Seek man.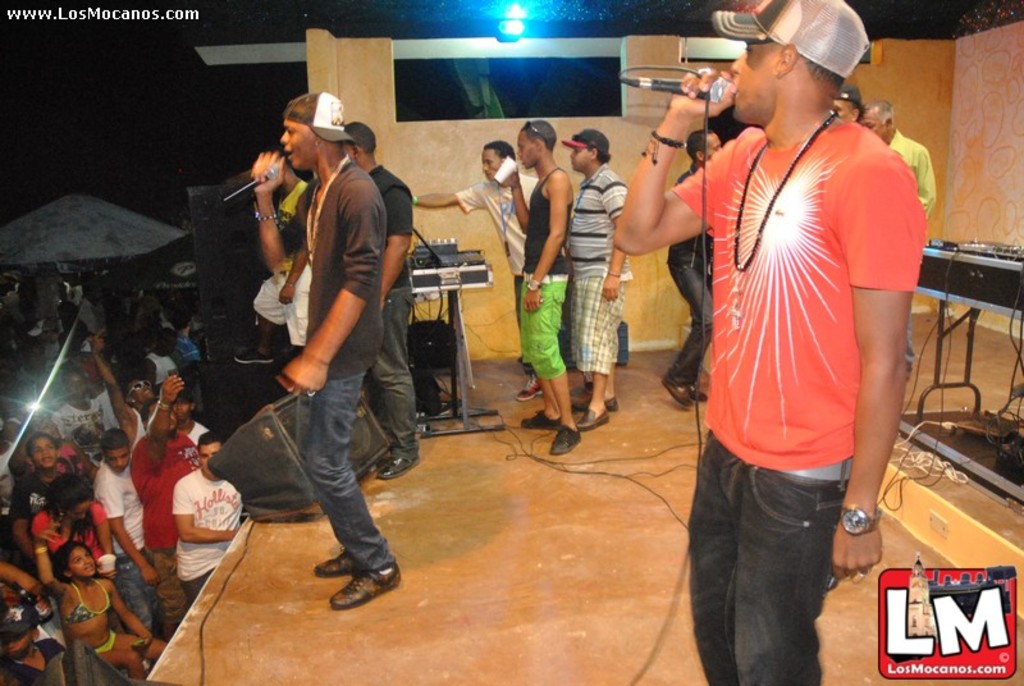
829/82/865/125.
